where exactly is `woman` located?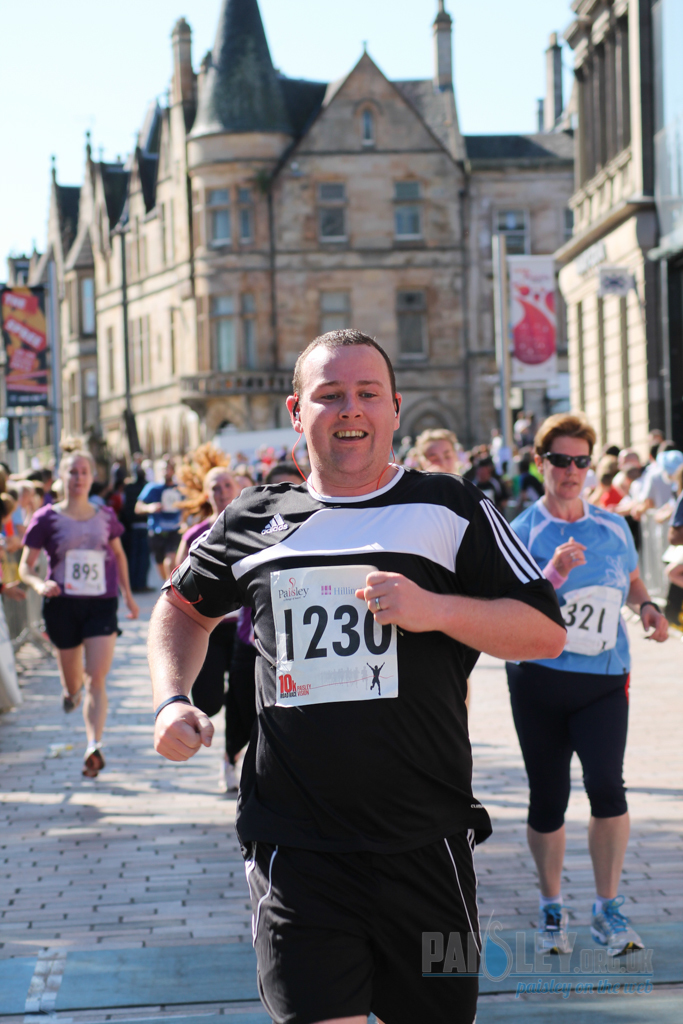
Its bounding box is l=410, t=420, r=474, b=480.
